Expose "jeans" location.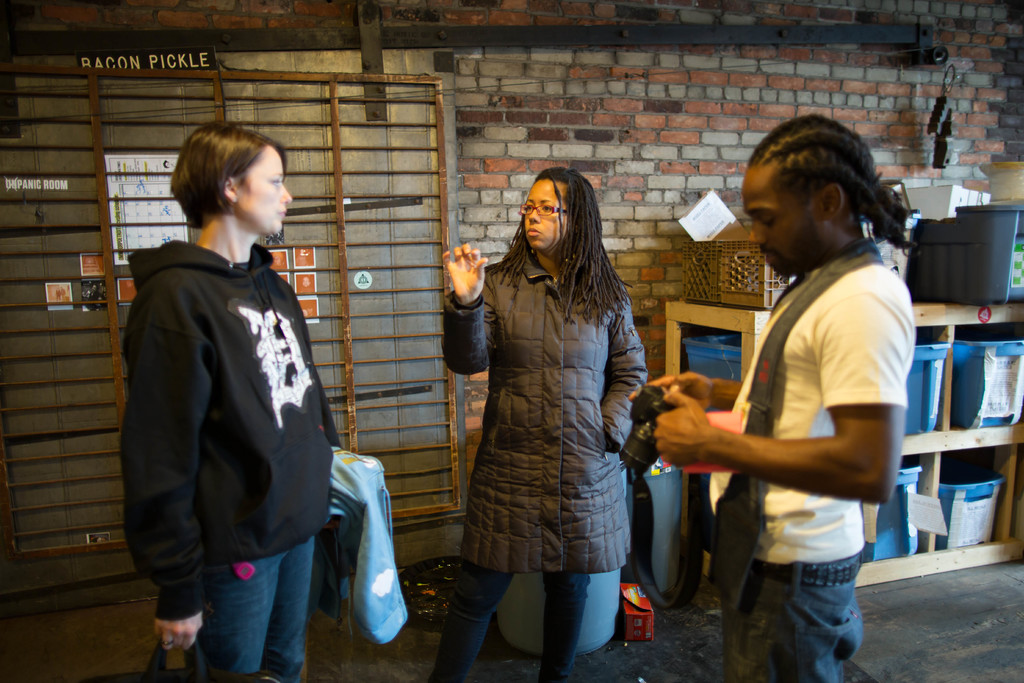
Exposed at select_region(175, 536, 326, 680).
